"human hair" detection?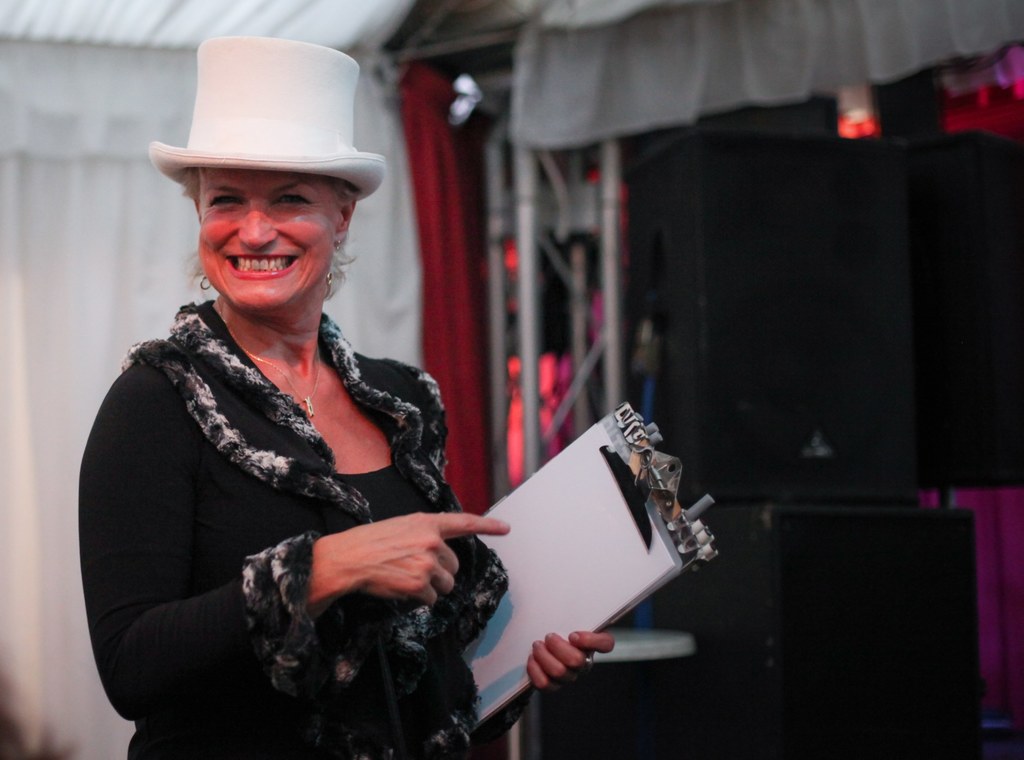
x1=168, y1=150, x2=350, y2=296
